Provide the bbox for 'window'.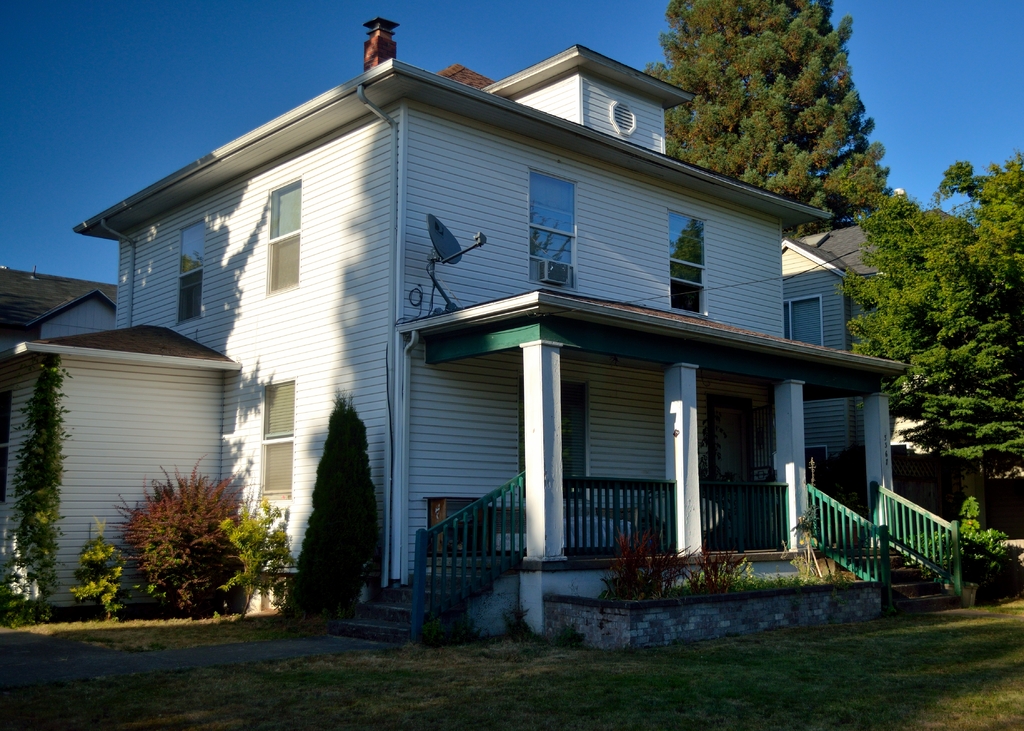
left=529, top=170, right=580, bottom=292.
